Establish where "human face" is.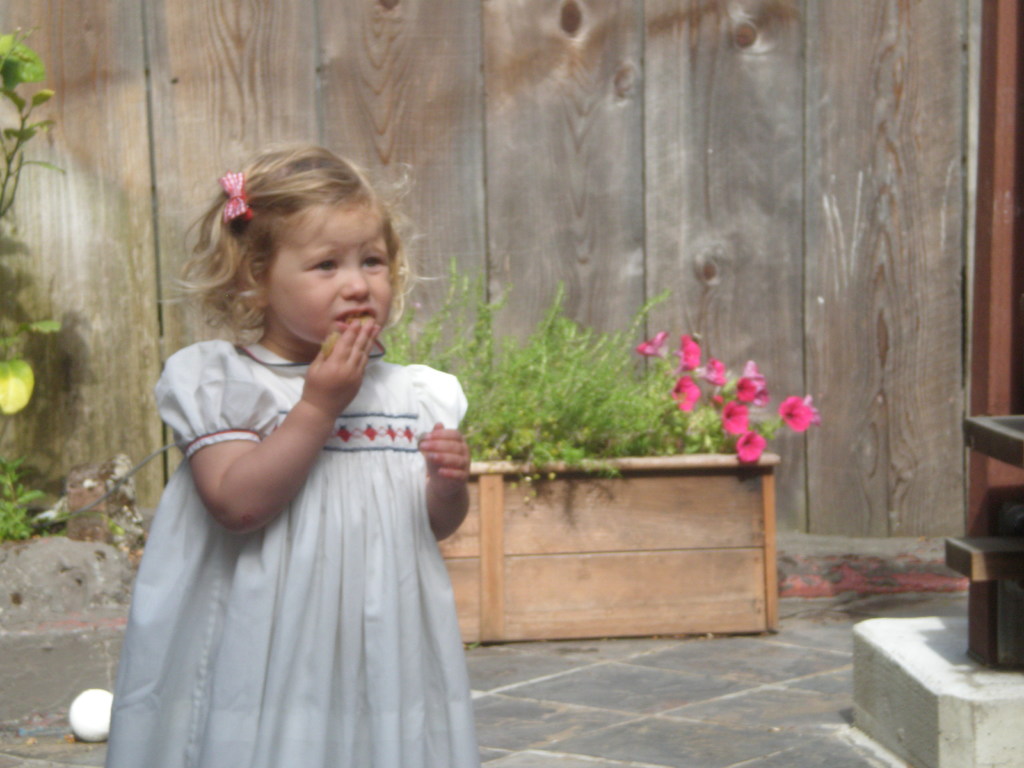
Established at [268, 212, 390, 352].
